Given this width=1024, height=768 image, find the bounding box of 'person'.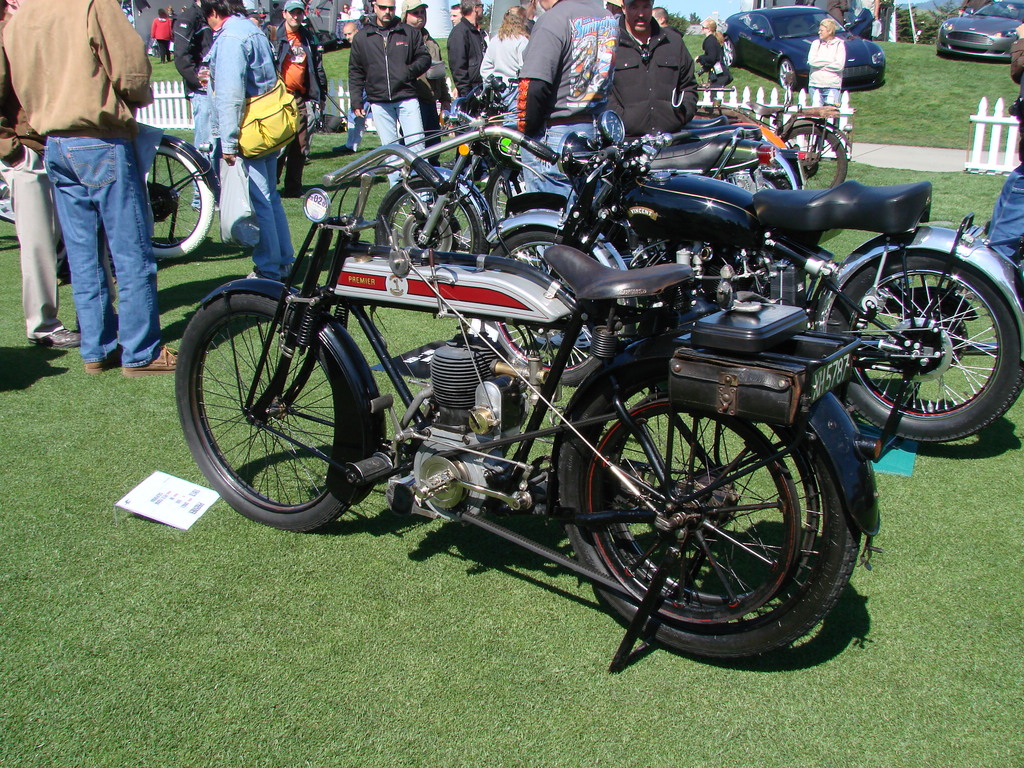
l=598, t=0, r=701, b=143.
